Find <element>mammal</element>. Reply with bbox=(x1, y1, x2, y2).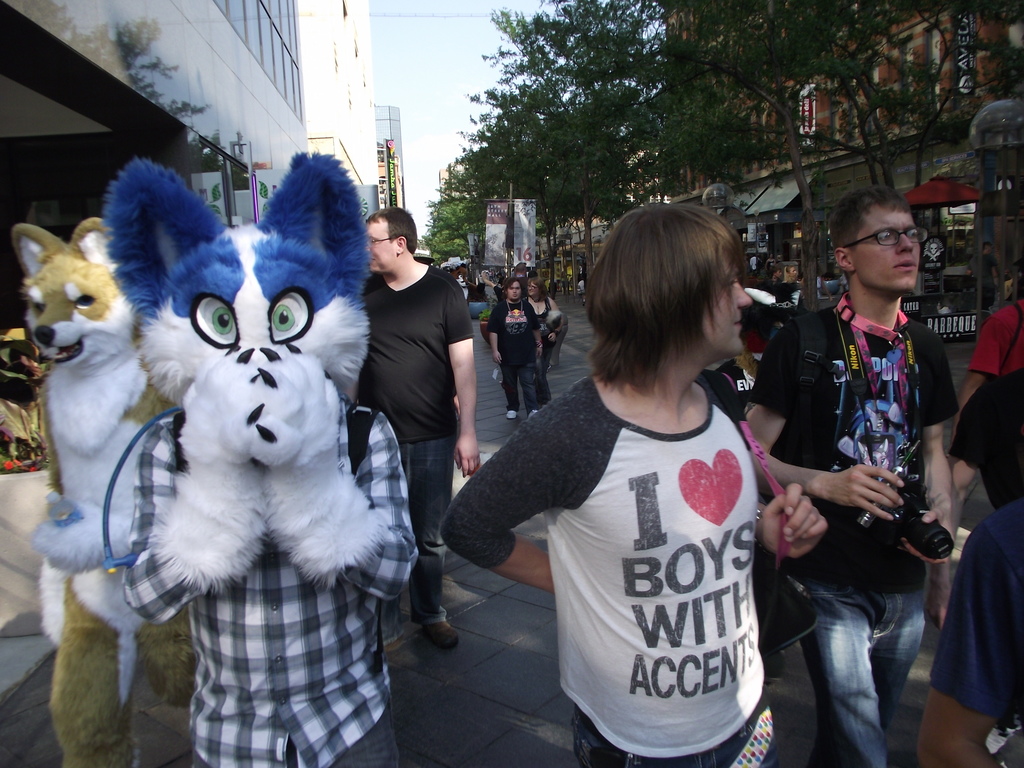
bbox=(10, 217, 197, 767).
